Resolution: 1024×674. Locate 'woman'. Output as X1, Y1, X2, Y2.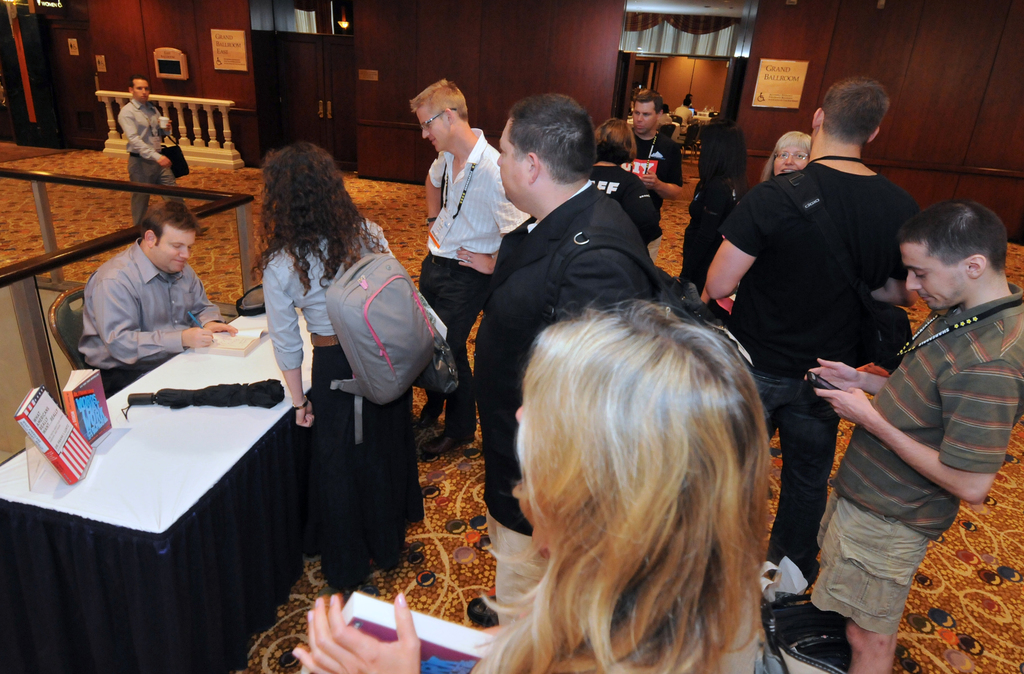
592, 117, 664, 256.
